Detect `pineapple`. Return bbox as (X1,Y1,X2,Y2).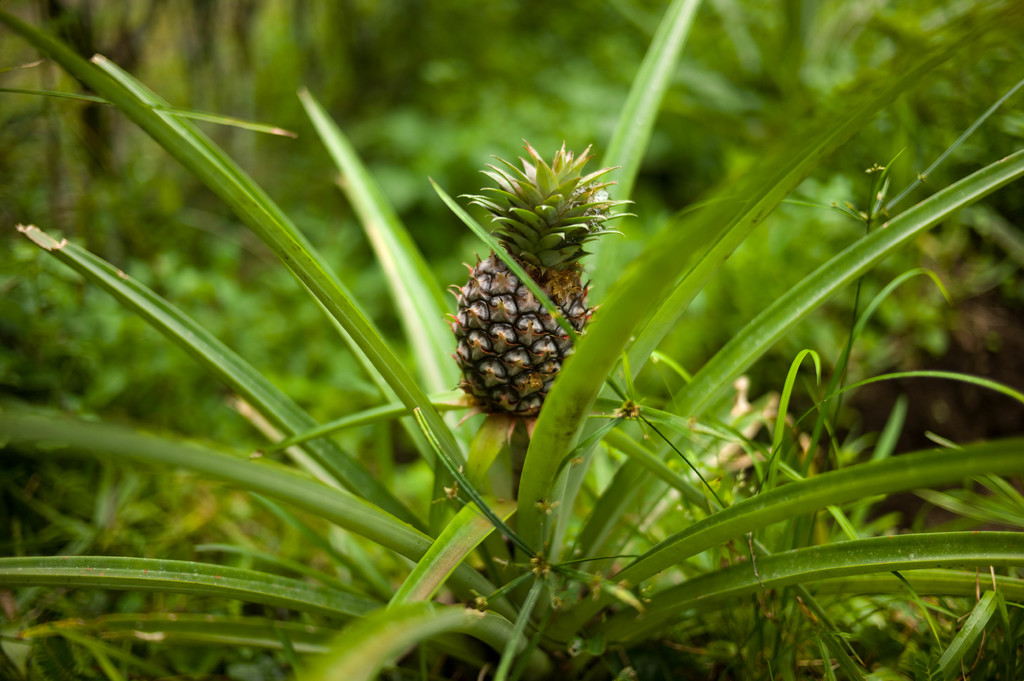
(442,140,637,421).
